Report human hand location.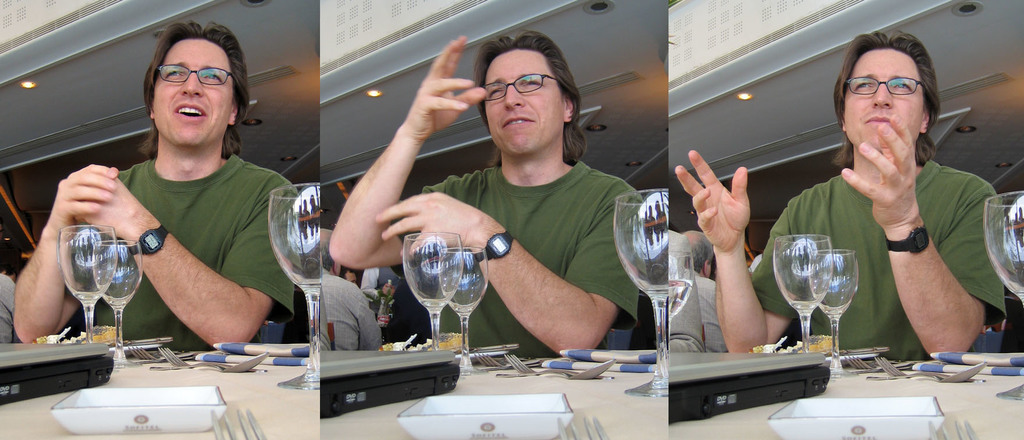
Report: <box>408,34,486,140</box>.
